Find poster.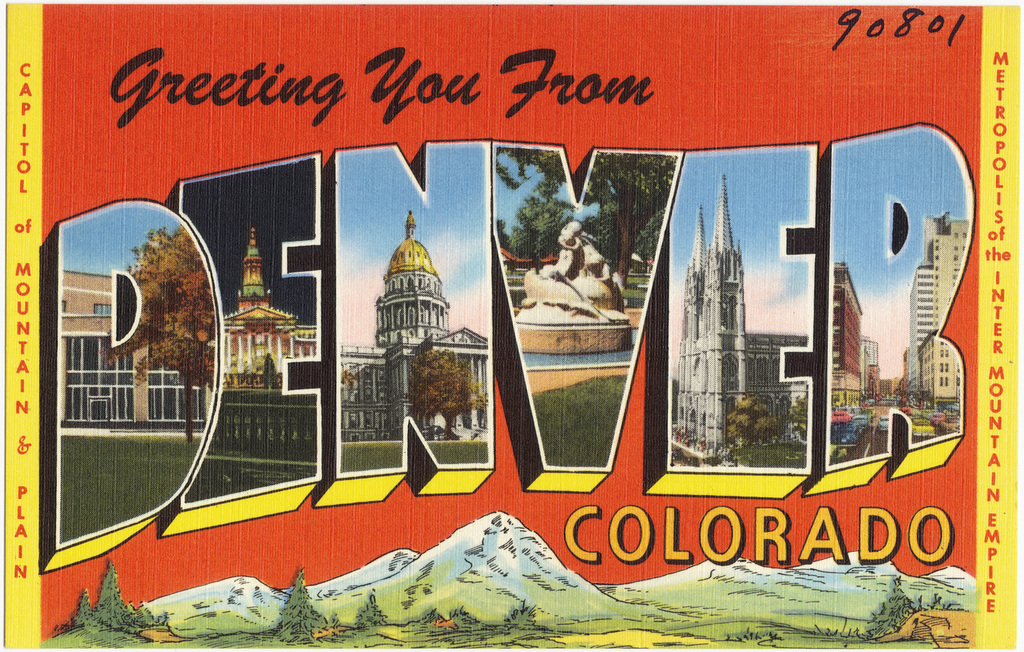
0, 0, 1023, 651.
